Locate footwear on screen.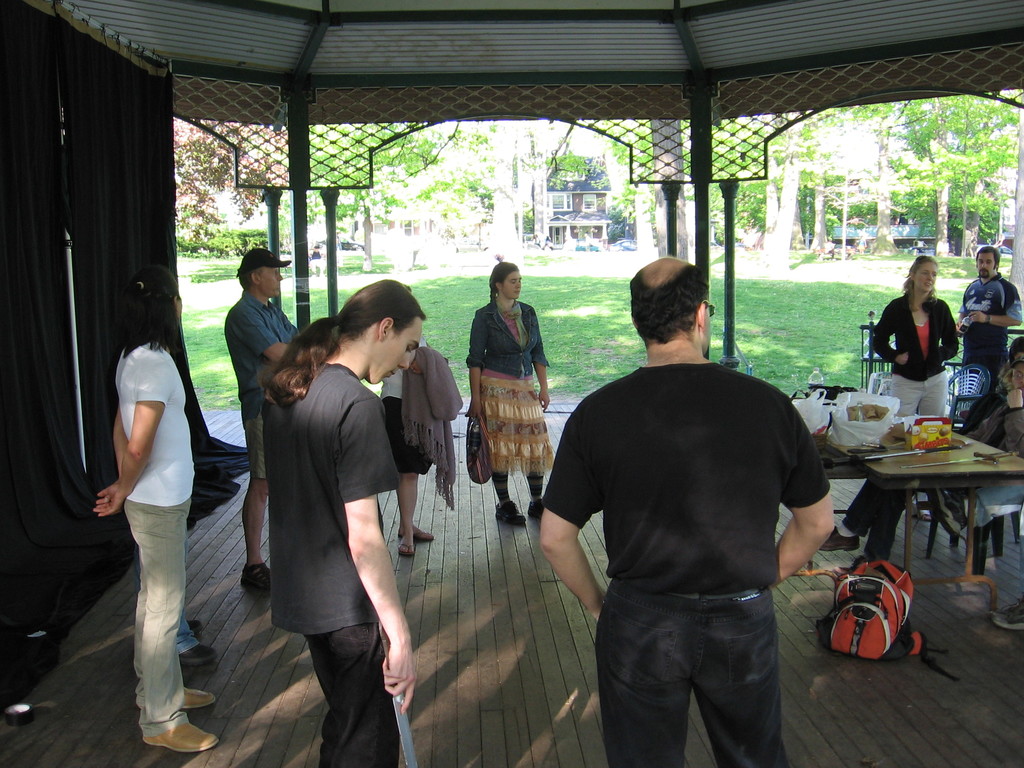
On screen at <region>988, 596, 1023, 632</region>.
